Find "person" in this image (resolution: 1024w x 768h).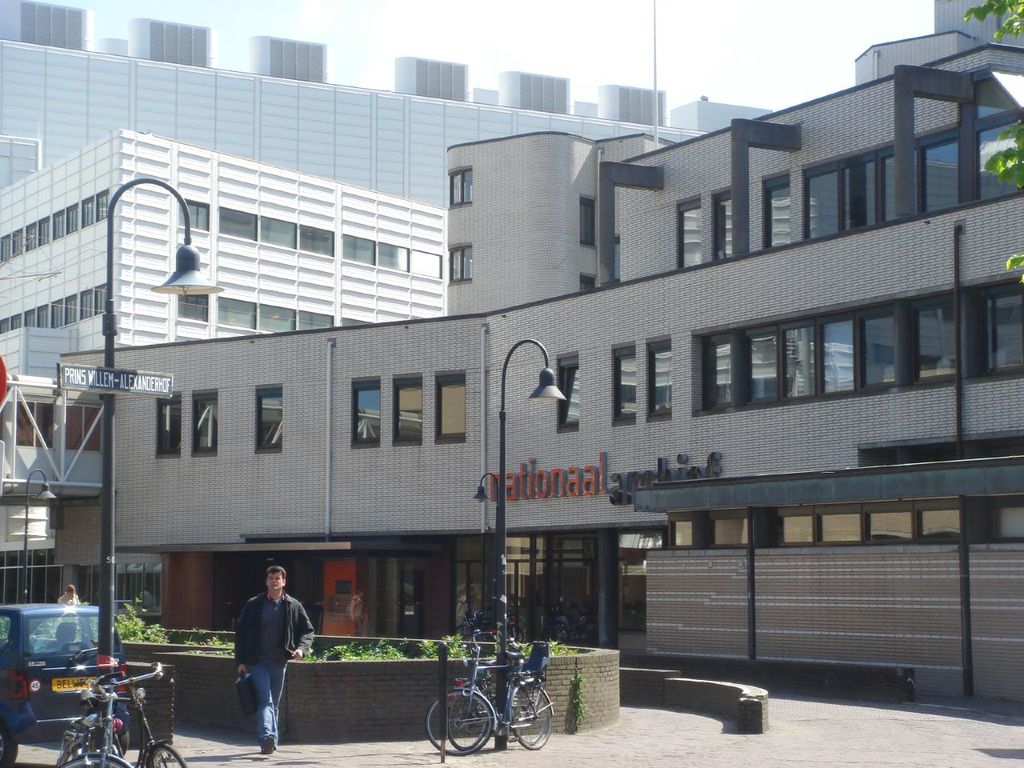
left=222, top=573, right=299, bottom=746.
